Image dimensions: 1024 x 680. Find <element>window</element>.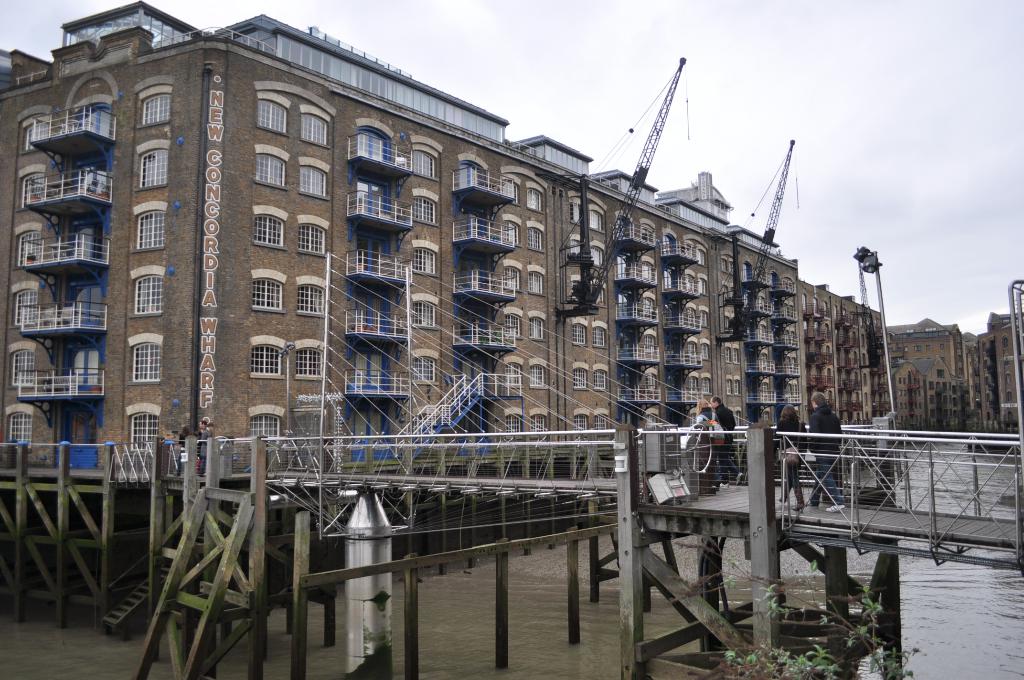
x1=253 y1=144 x2=287 y2=185.
